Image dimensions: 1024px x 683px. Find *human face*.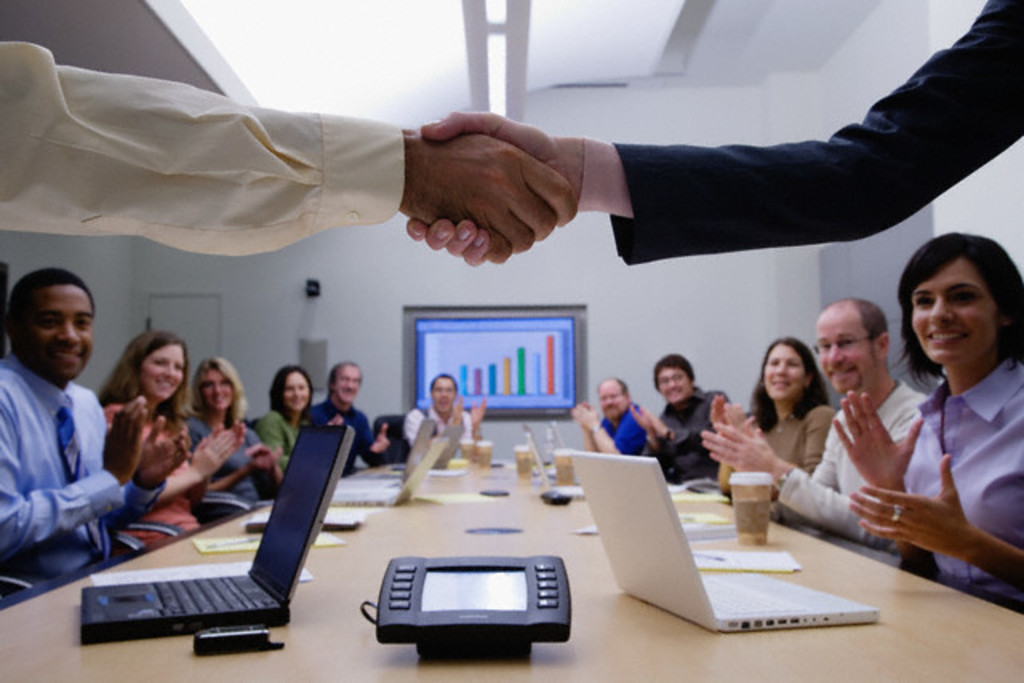
{"left": 26, "top": 288, "right": 102, "bottom": 382}.
